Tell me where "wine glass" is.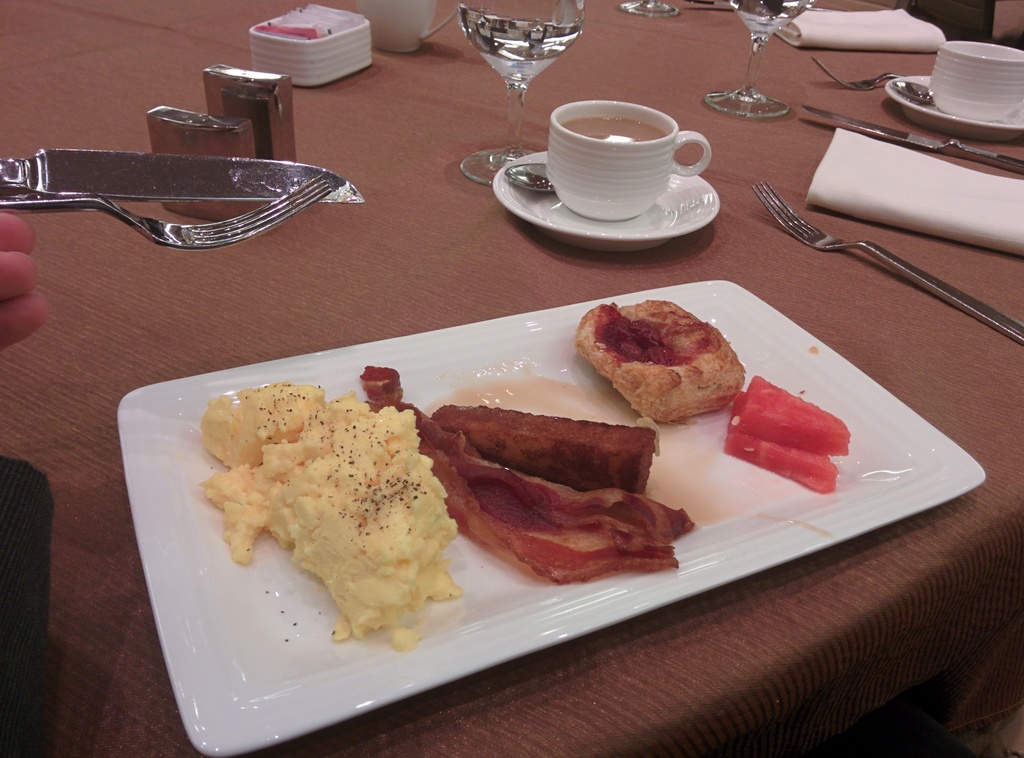
"wine glass" is at left=458, top=0, right=585, bottom=188.
